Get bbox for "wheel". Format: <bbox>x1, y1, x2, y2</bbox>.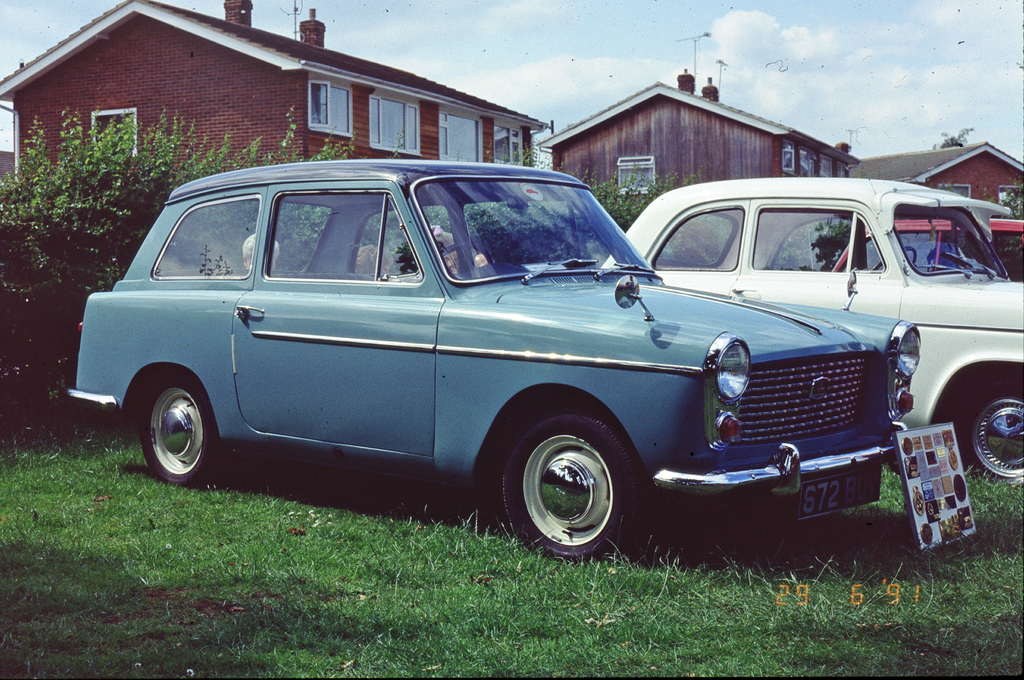
<bbox>502, 410, 641, 562</bbox>.
